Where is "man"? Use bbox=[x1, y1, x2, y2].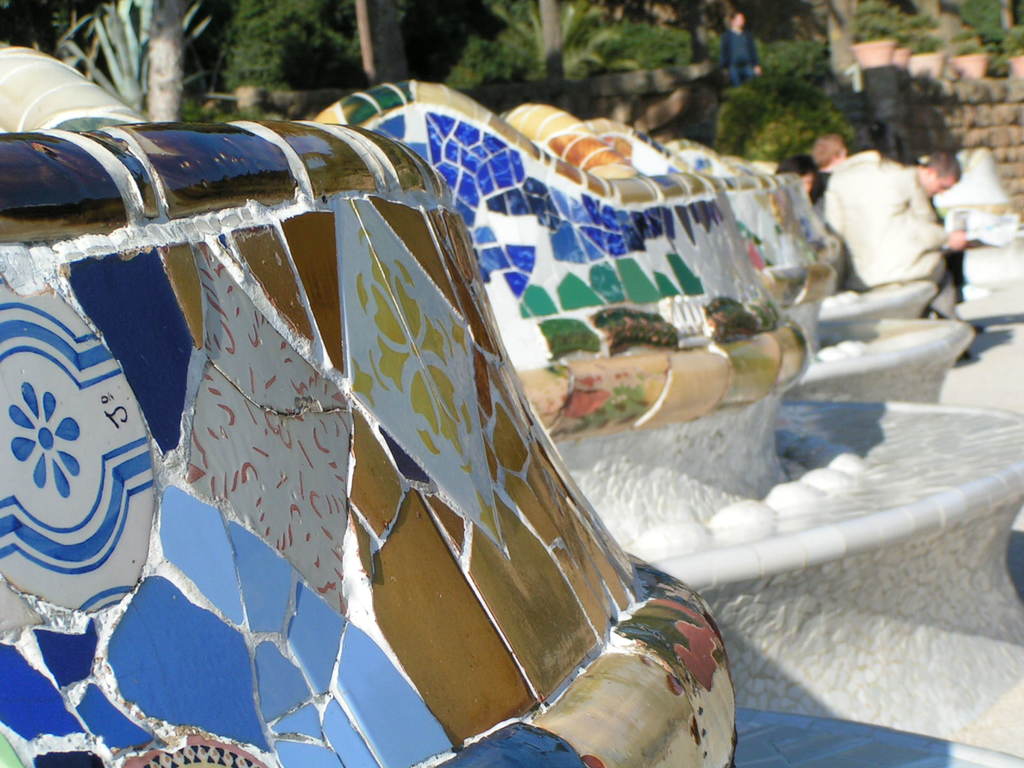
bbox=[723, 11, 765, 82].
